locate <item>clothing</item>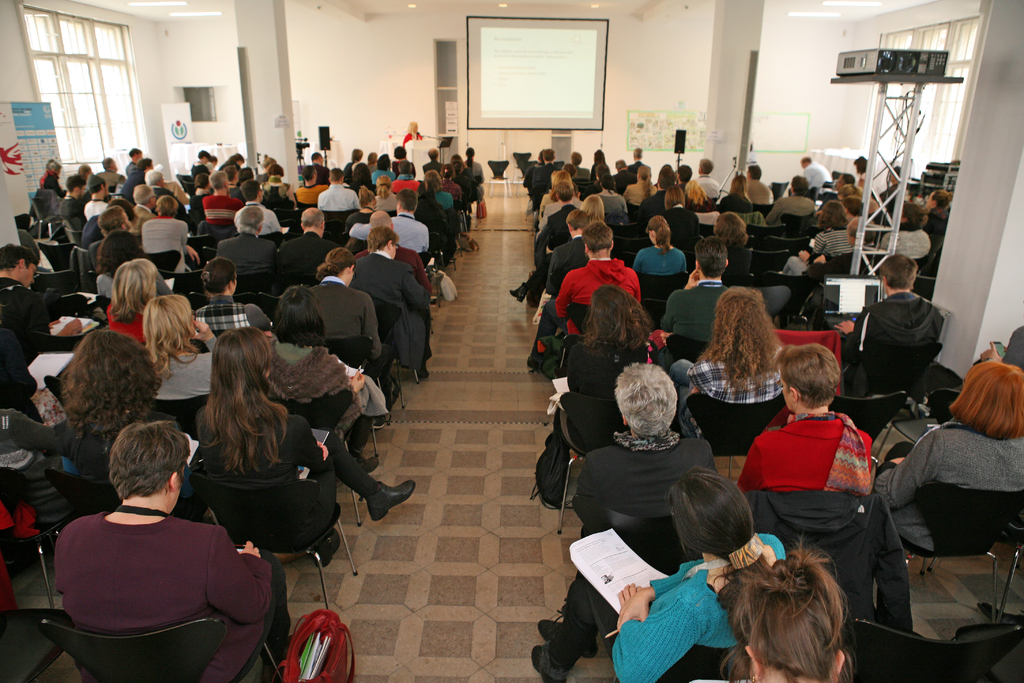
[193, 402, 377, 550]
